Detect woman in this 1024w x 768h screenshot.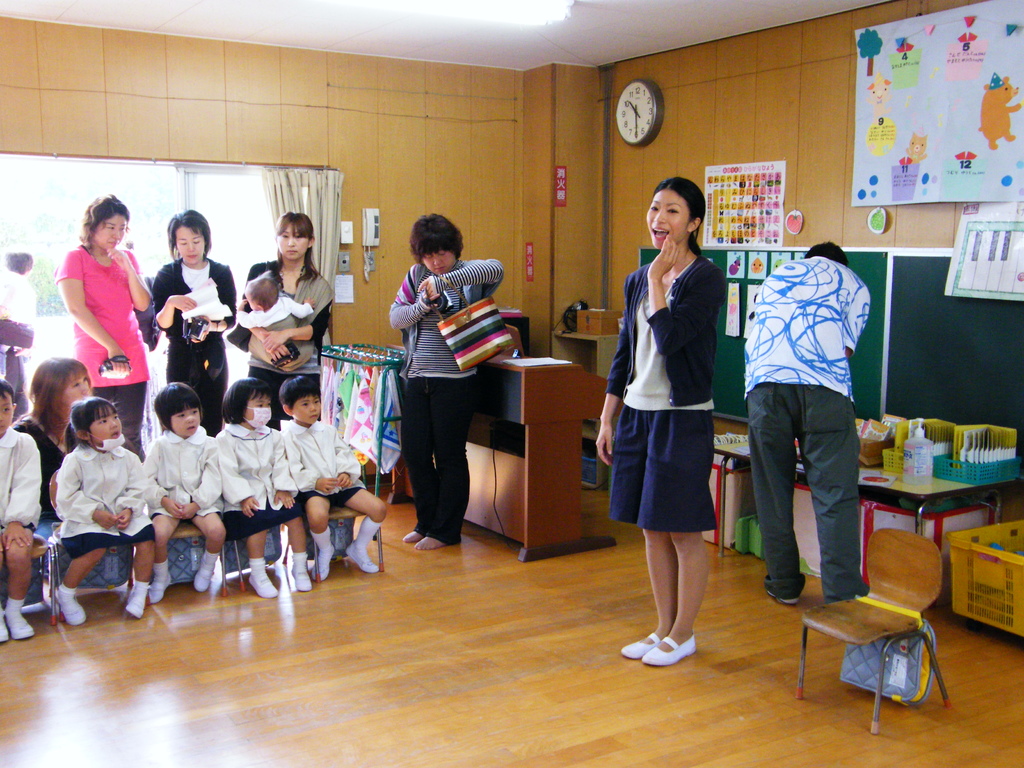
Detection: 154/208/234/437.
